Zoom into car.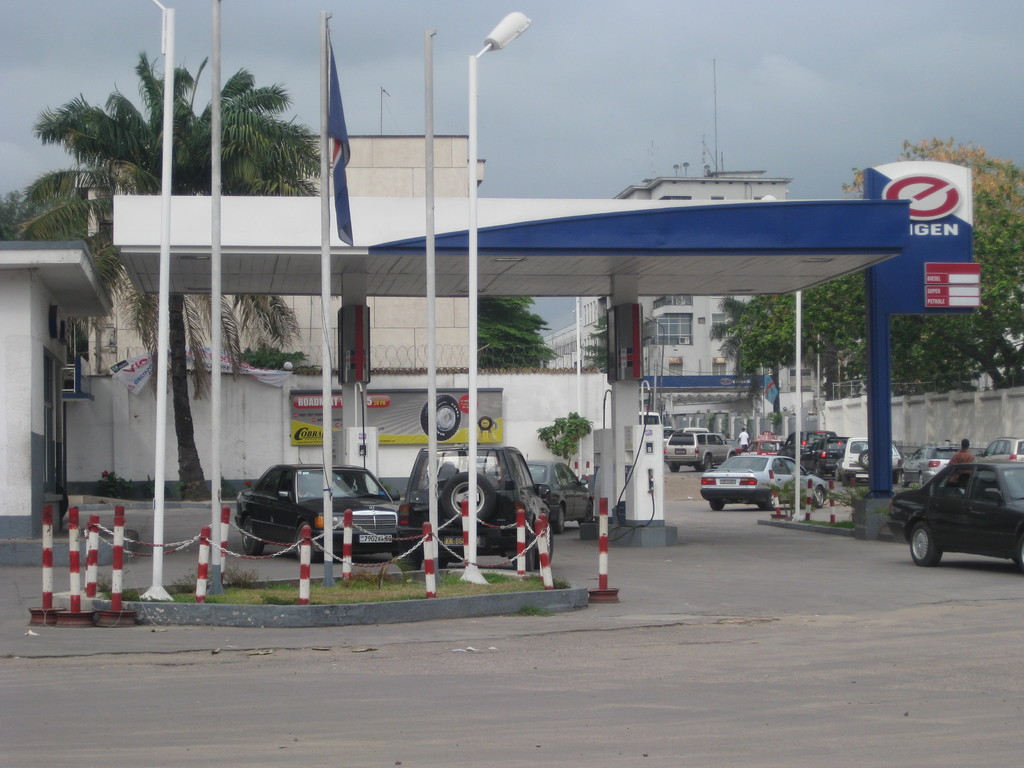
Zoom target: [701,451,831,514].
